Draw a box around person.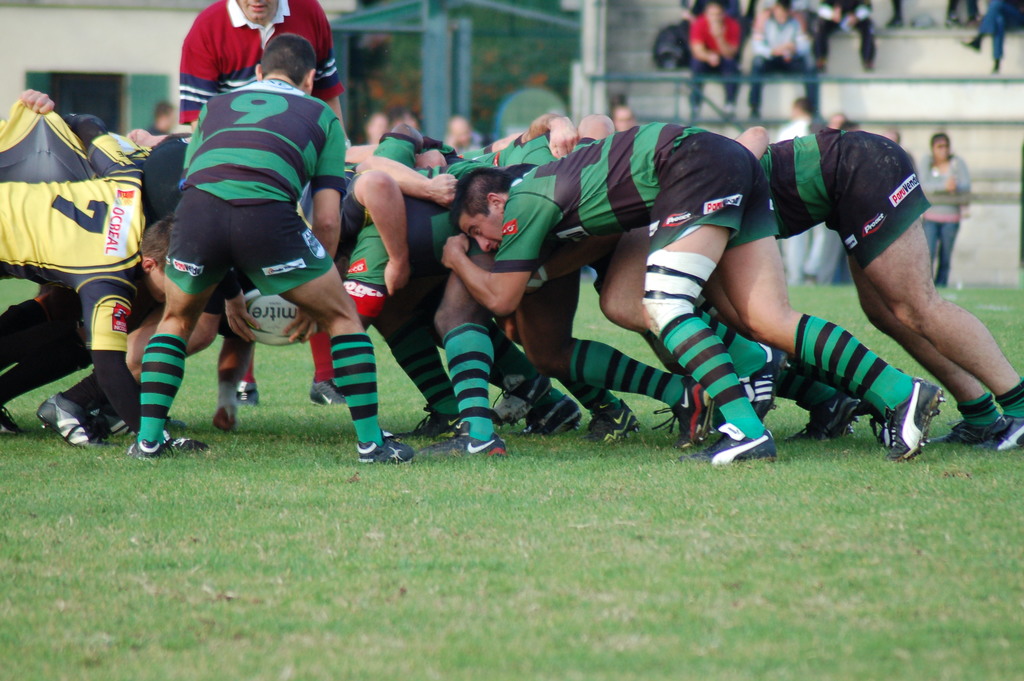
[left=752, top=0, right=820, bottom=125].
